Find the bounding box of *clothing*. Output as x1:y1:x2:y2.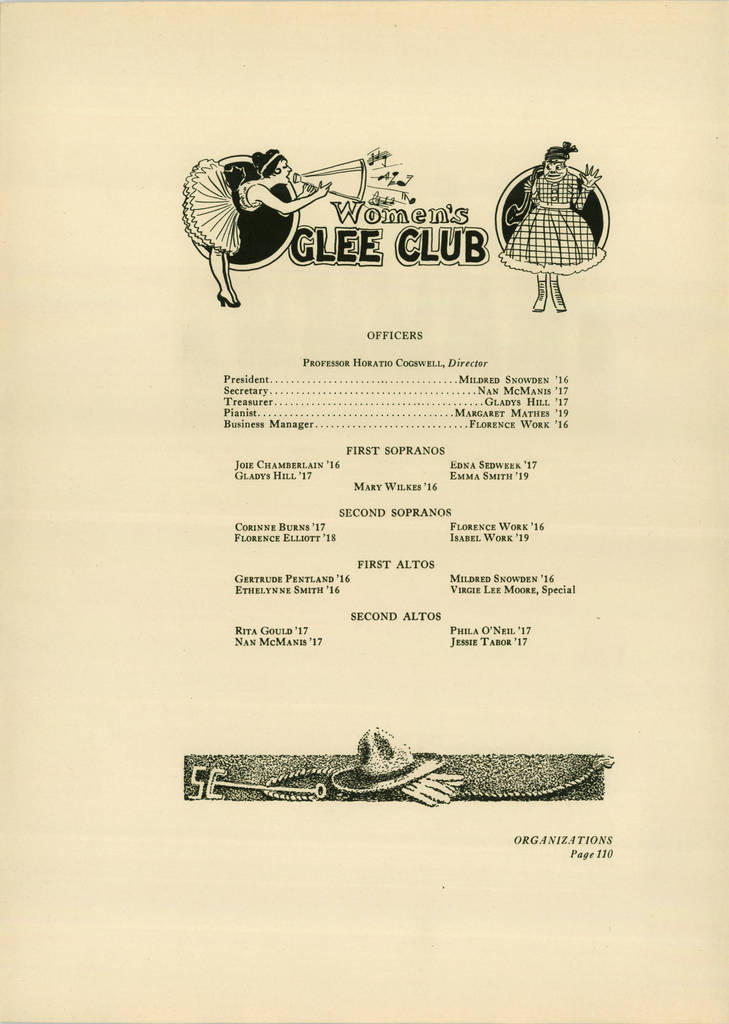
177:152:266:253.
